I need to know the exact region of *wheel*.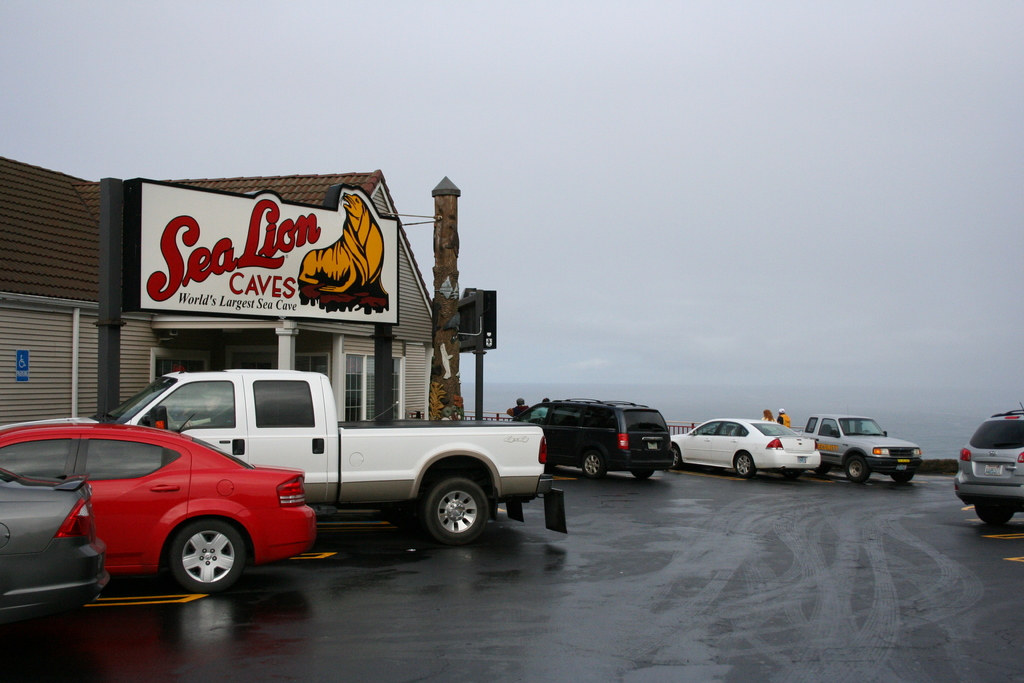
Region: [x1=846, y1=454, x2=870, y2=484].
